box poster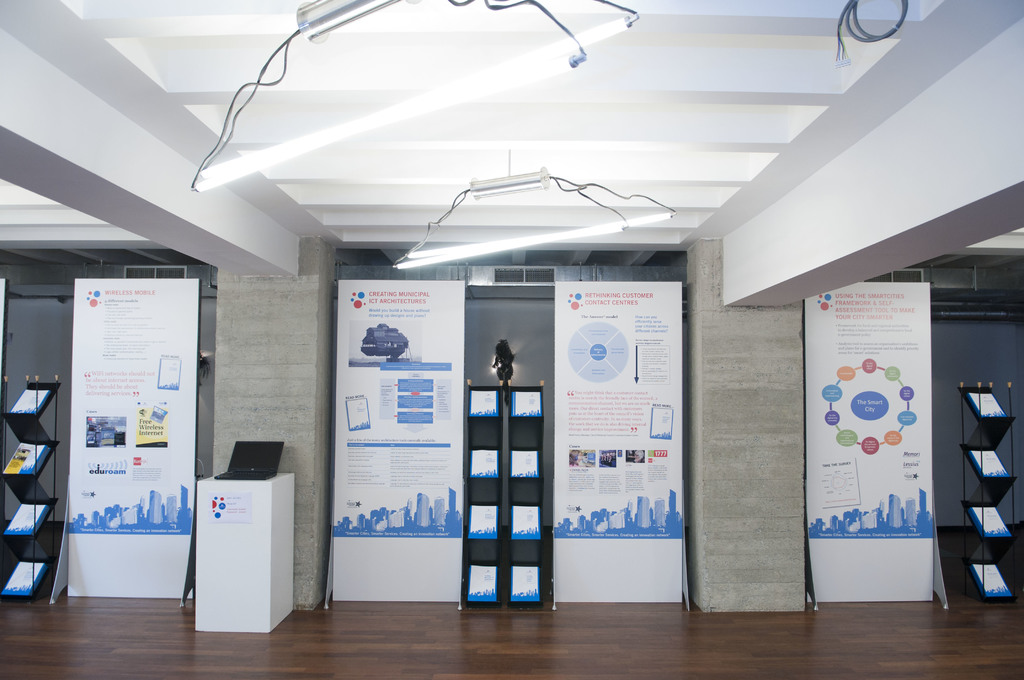
locate(556, 279, 680, 604)
